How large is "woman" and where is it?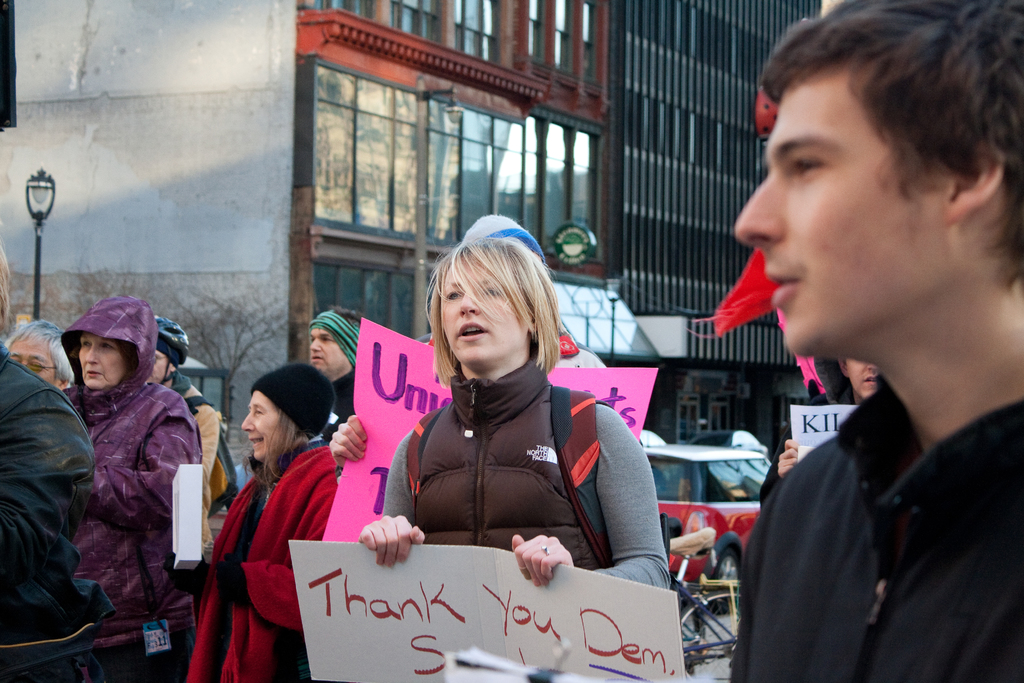
Bounding box: (56,292,203,682).
